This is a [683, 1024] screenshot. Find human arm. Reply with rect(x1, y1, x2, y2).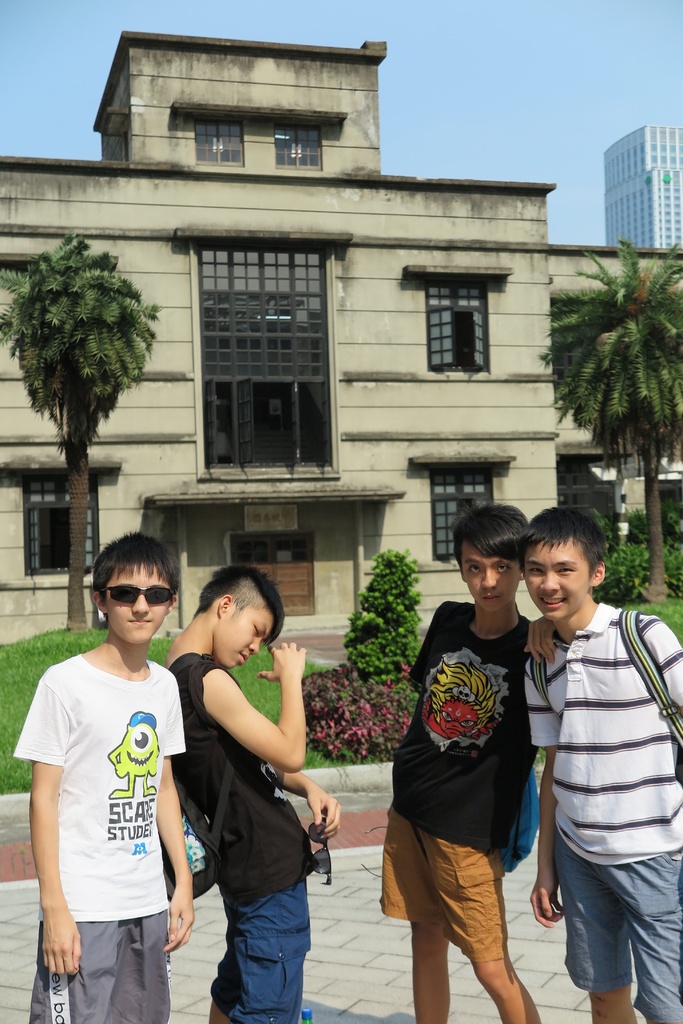
rect(520, 614, 569, 657).
